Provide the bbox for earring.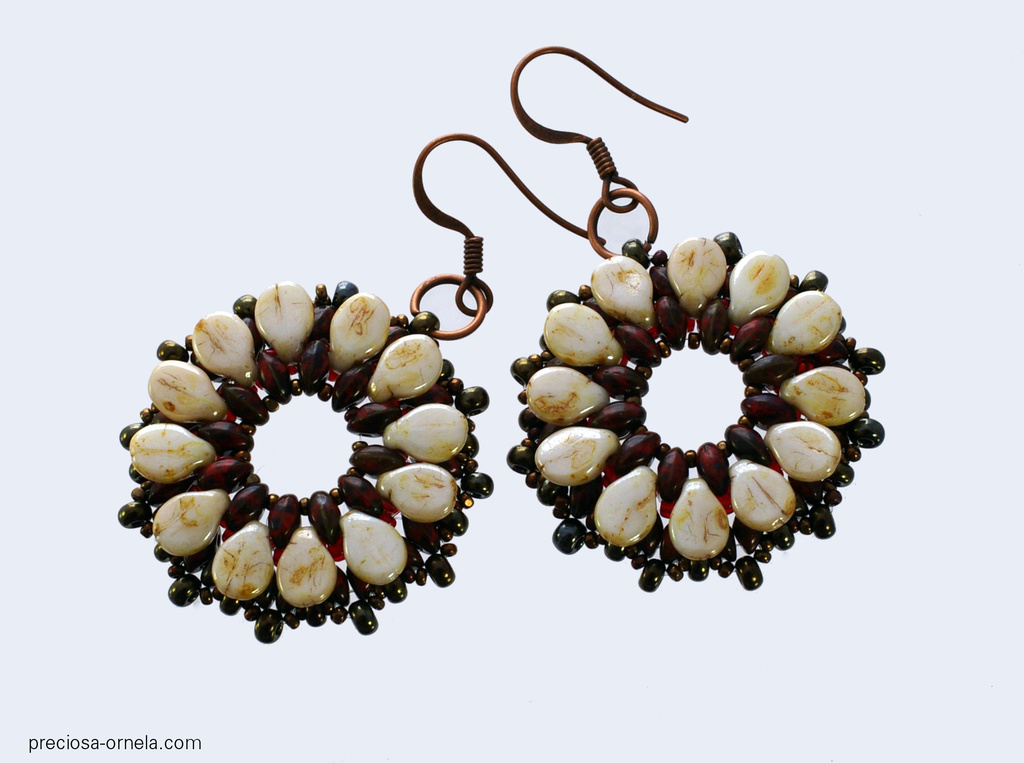
(x1=507, y1=44, x2=880, y2=590).
